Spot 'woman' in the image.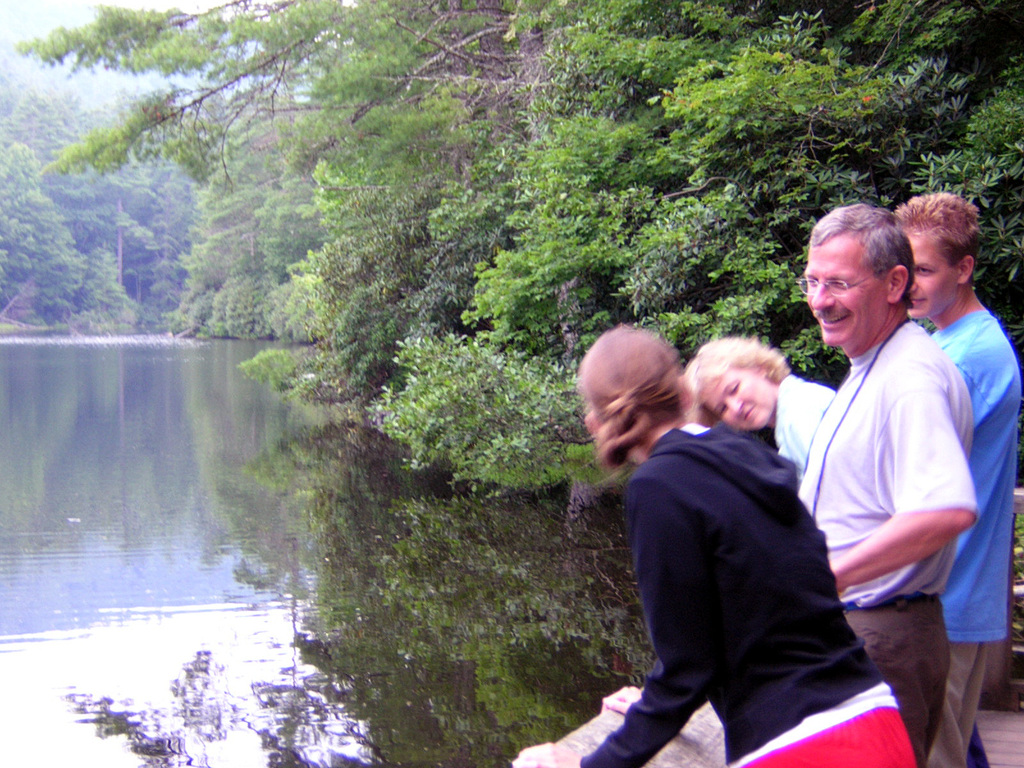
'woman' found at {"x1": 591, "y1": 284, "x2": 904, "y2": 763}.
